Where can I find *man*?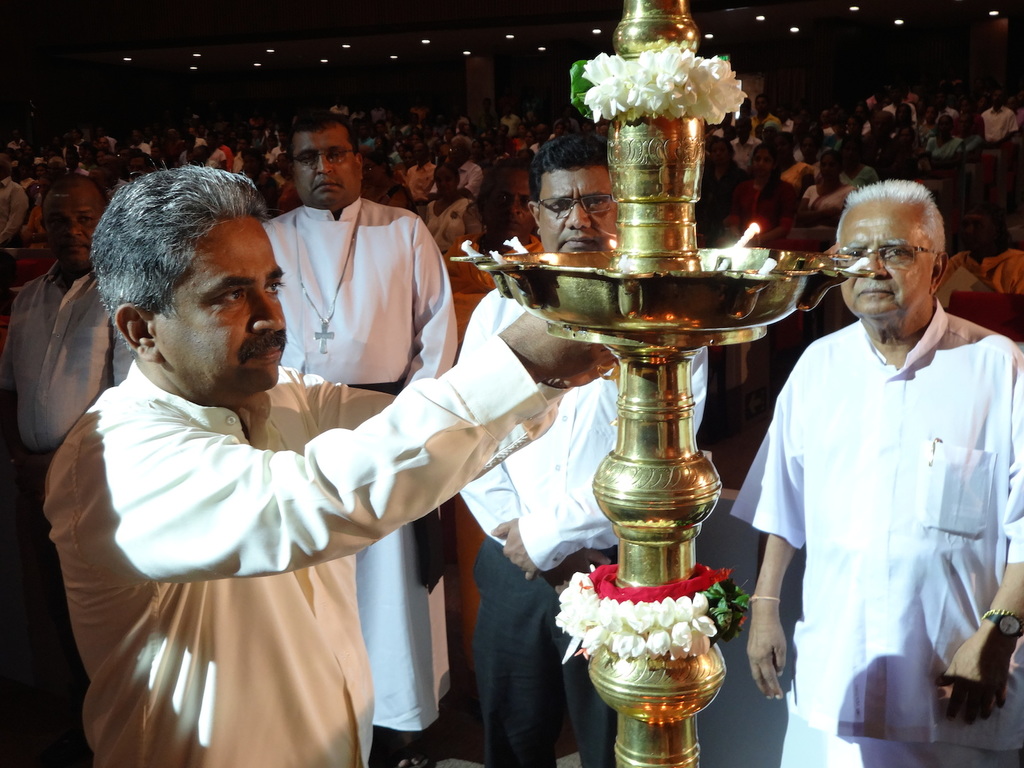
You can find it at bbox=(744, 159, 1010, 762).
